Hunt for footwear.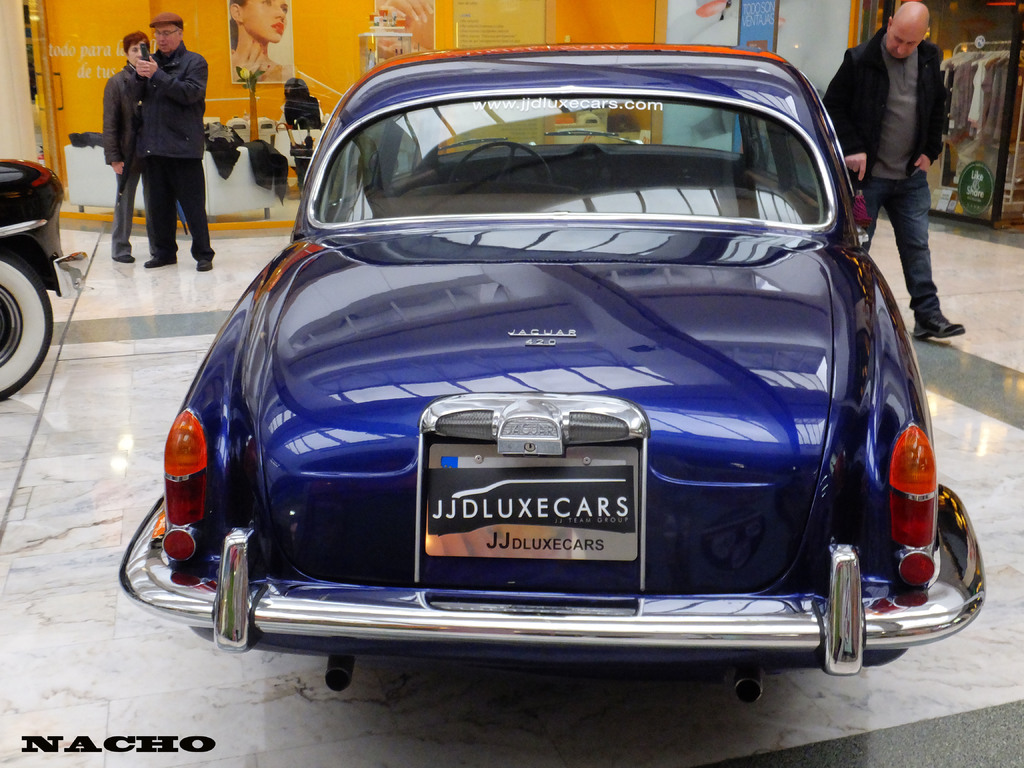
Hunted down at bbox(916, 307, 966, 342).
